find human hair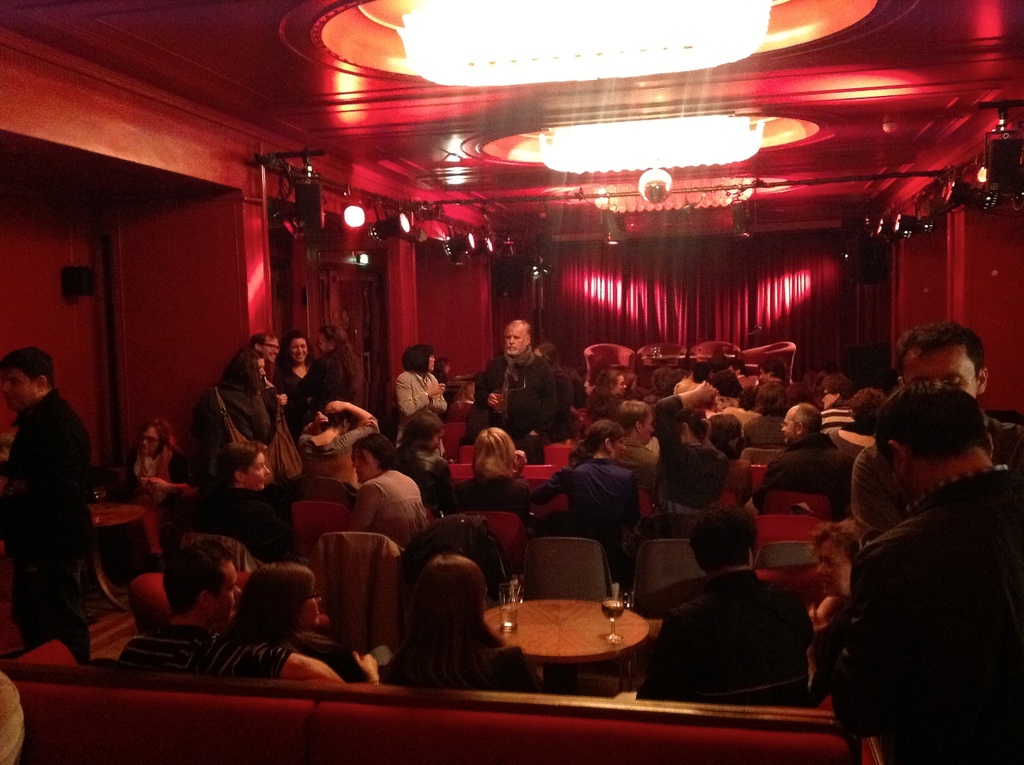
(x1=755, y1=380, x2=789, y2=415)
